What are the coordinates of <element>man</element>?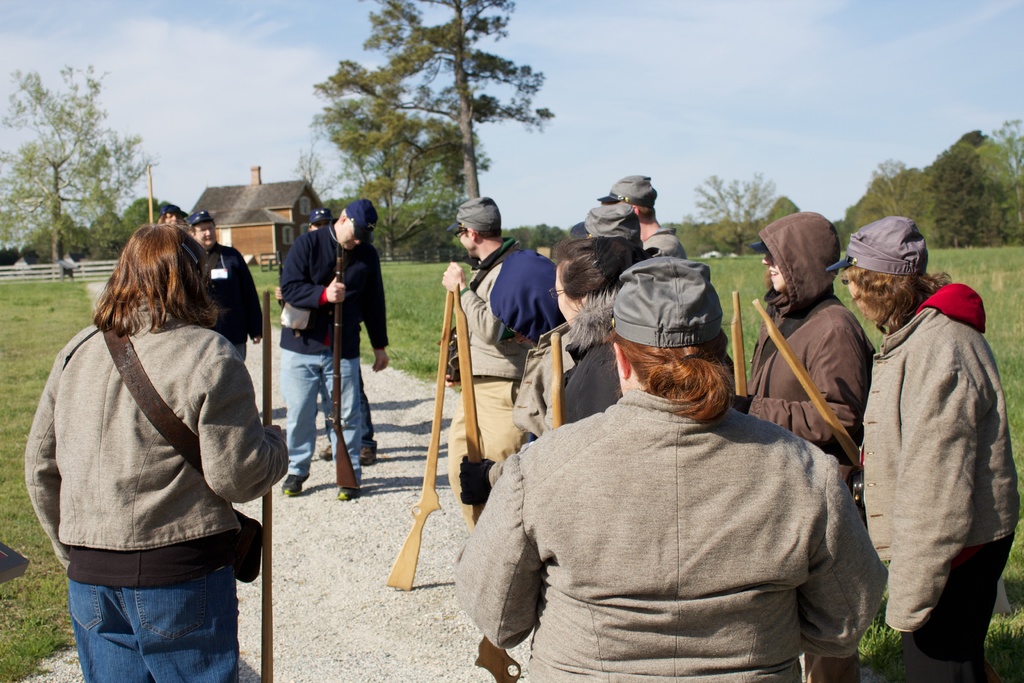
596/176/691/261.
